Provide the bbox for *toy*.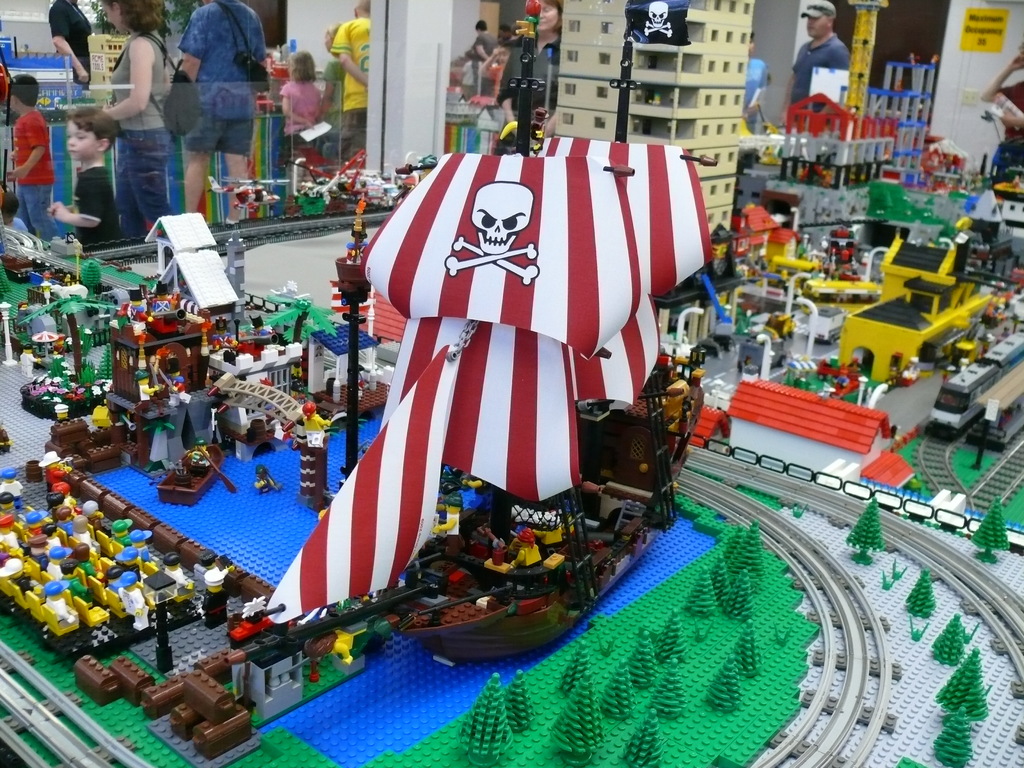
select_region(153, 554, 183, 600).
